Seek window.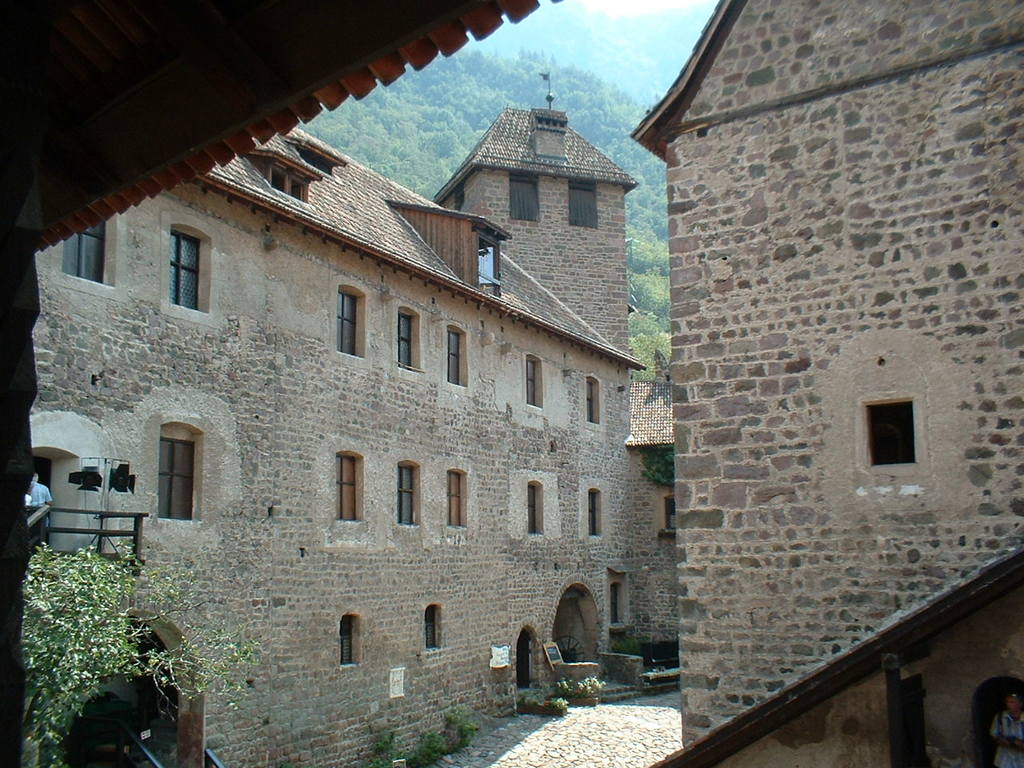
(398, 308, 420, 370).
